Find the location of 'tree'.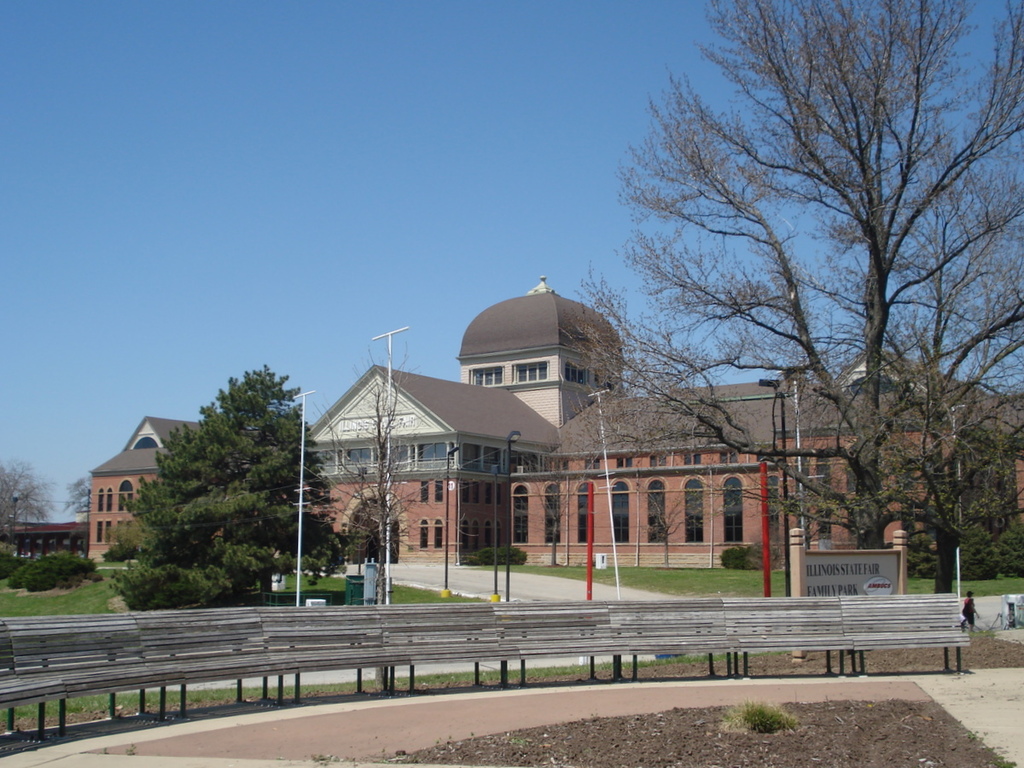
Location: 300,326,505,609.
